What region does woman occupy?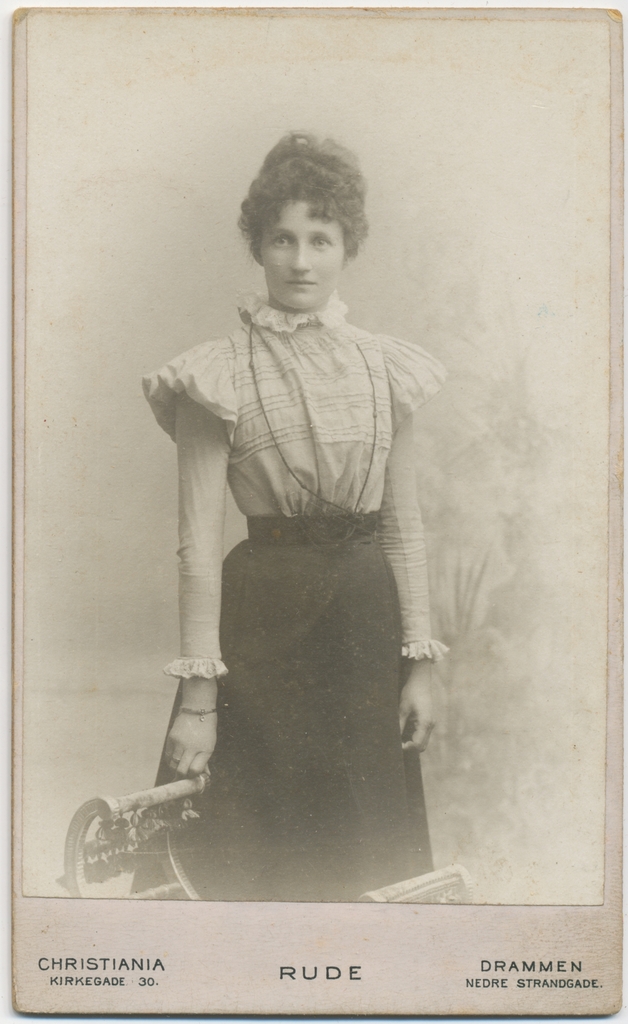
Rect(115, 163, 466, 886).
